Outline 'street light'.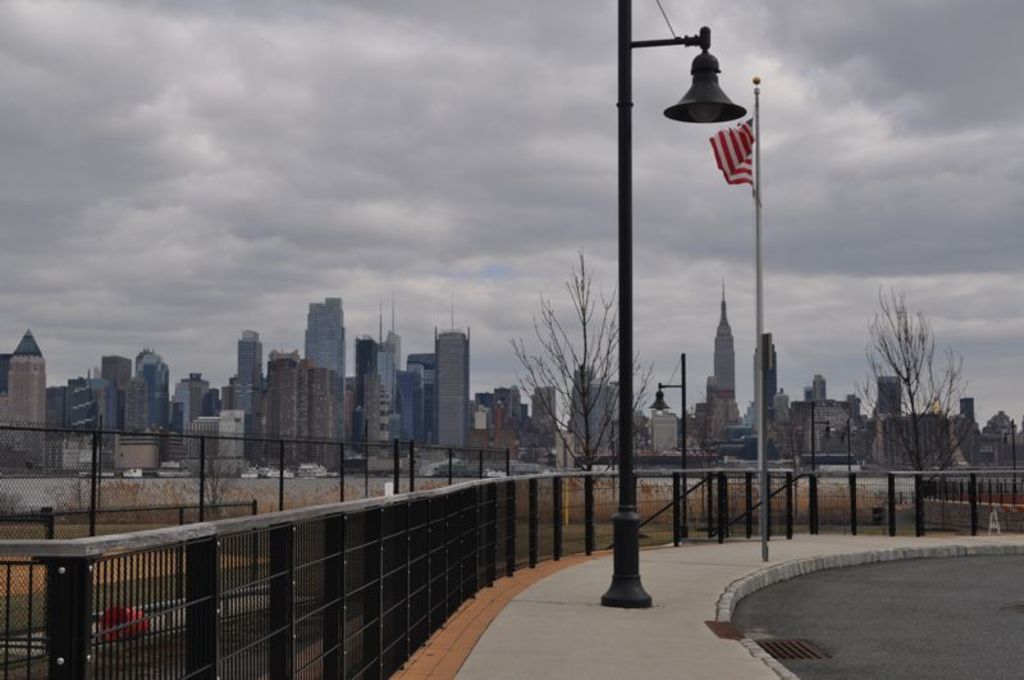
Outline: pyautogui.locateOnScreen(803, 407, 833, 478).
